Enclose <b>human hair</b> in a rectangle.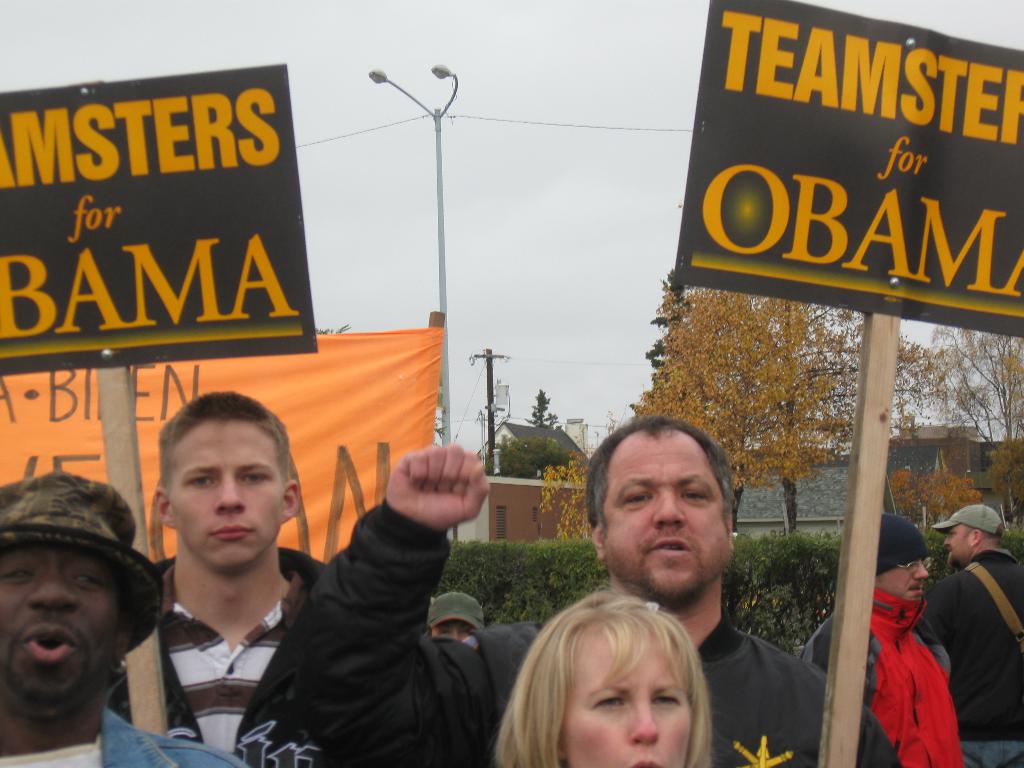
x1=159, y1=390, x2=292, y2=503.
